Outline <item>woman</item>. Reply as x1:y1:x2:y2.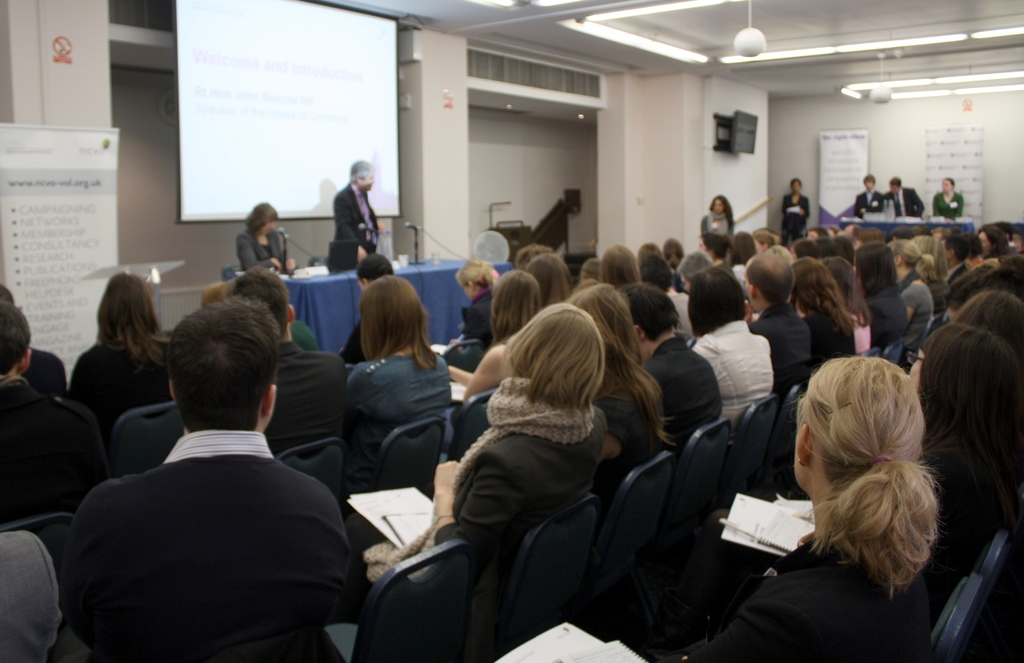
788:252:858:373.
